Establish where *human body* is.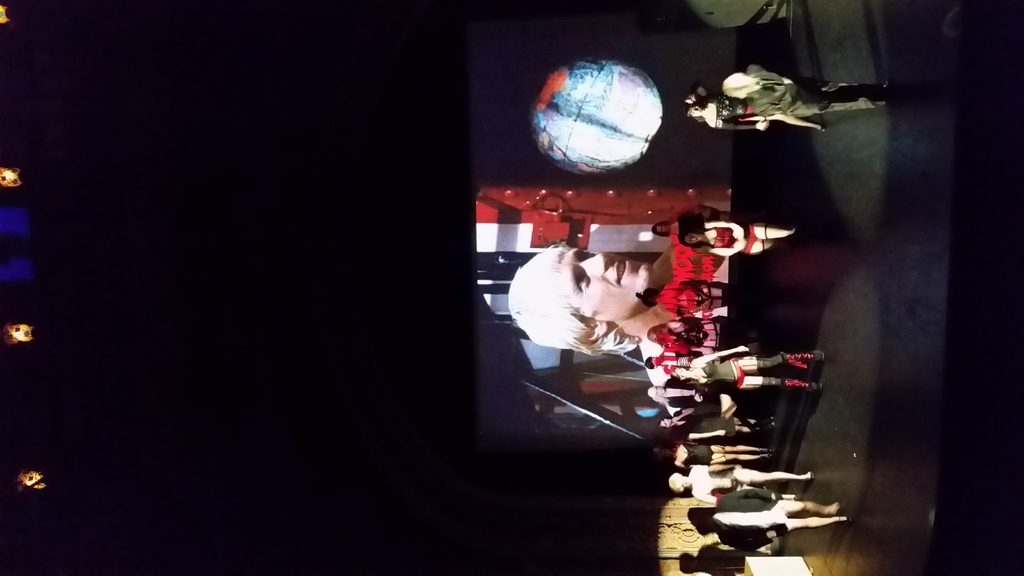
Established at (678,220,798,259).
